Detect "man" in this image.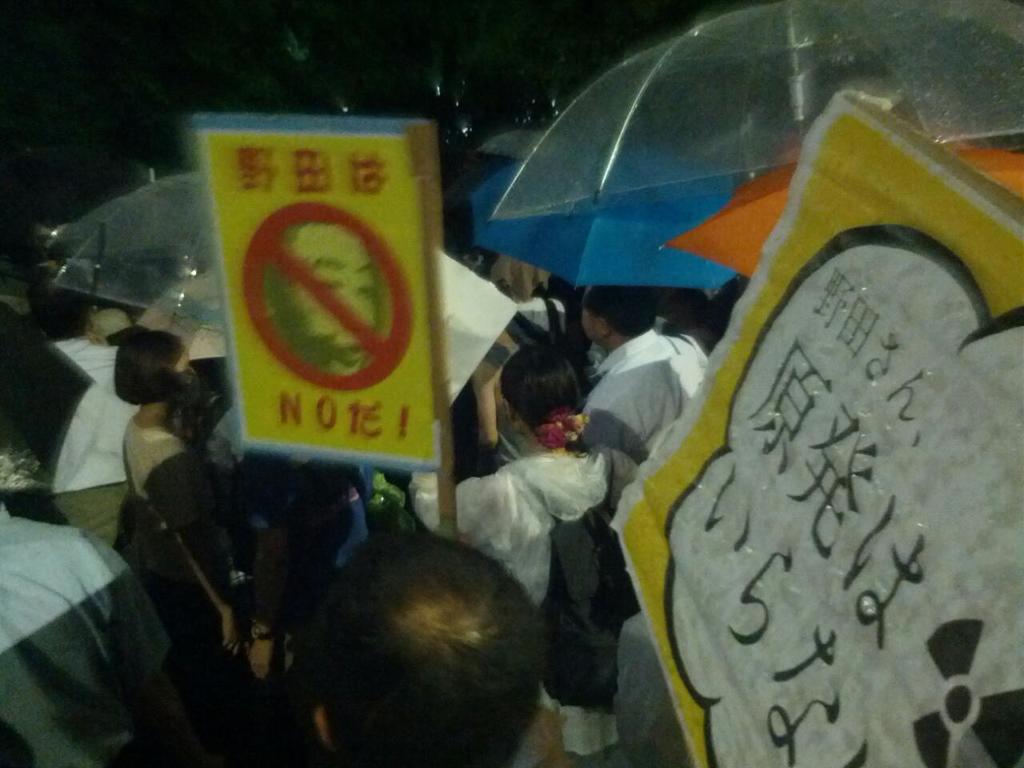
Detection: (581,282,706,485).
